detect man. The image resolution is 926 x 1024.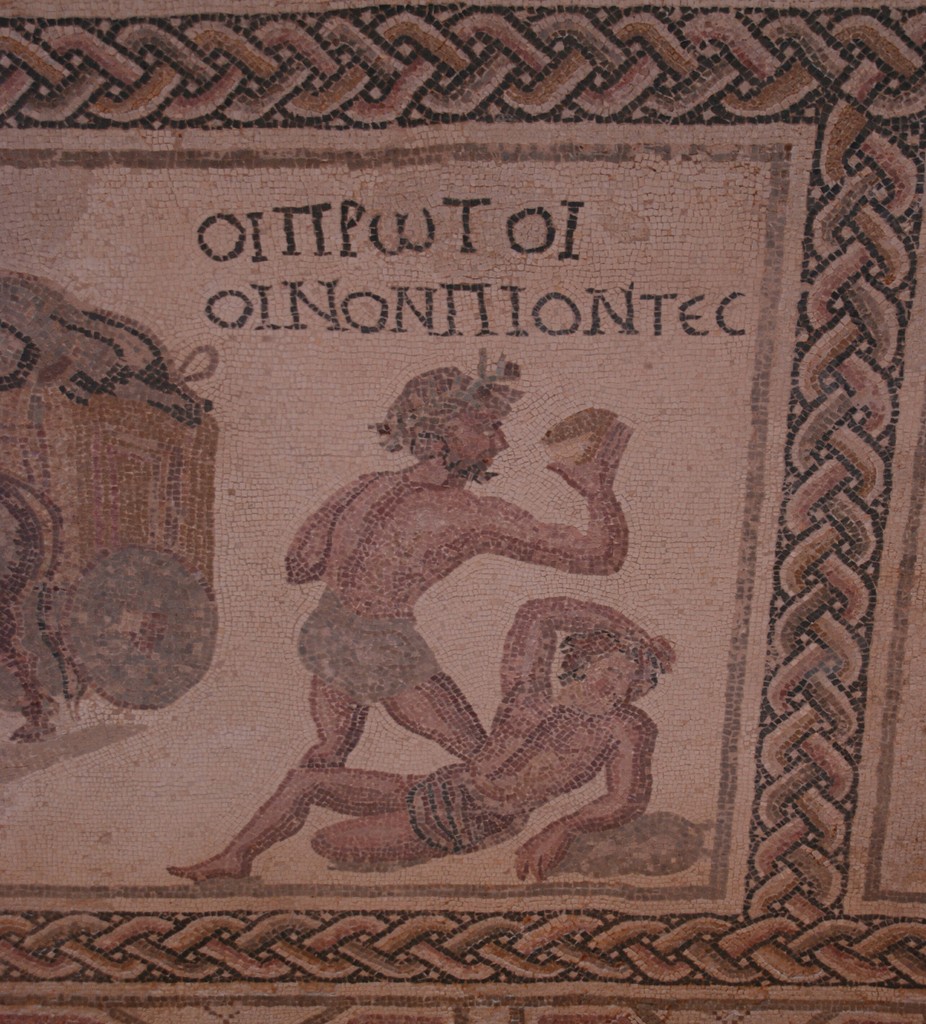
locate(284, 360, 632, 771).
